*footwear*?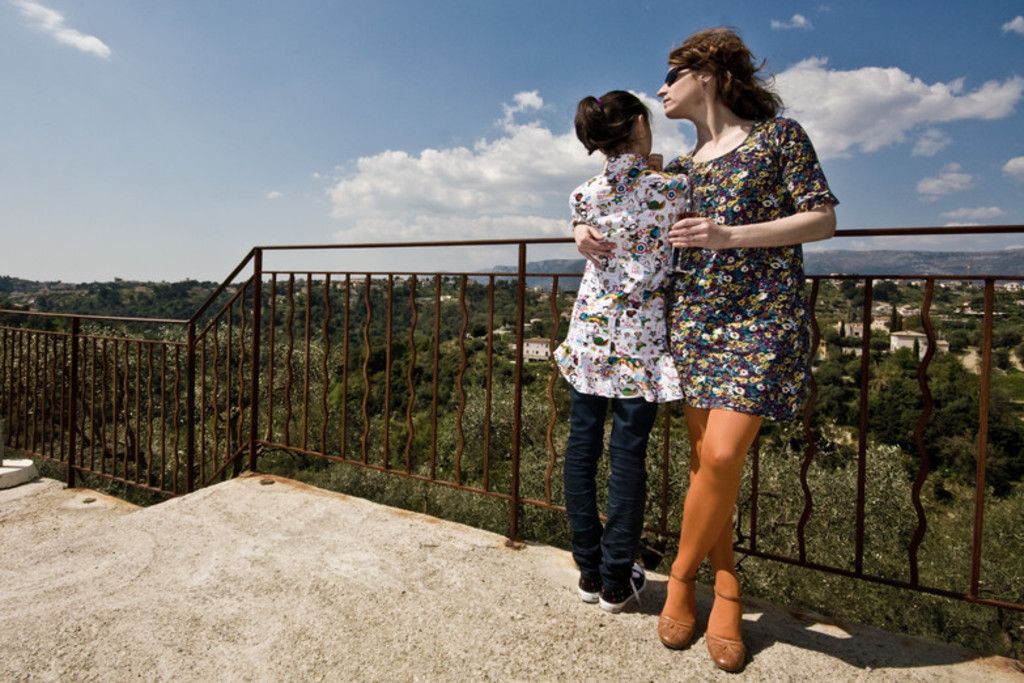
{"x1": 577, "y1": 573, "x2": 602, "y2": 604}
